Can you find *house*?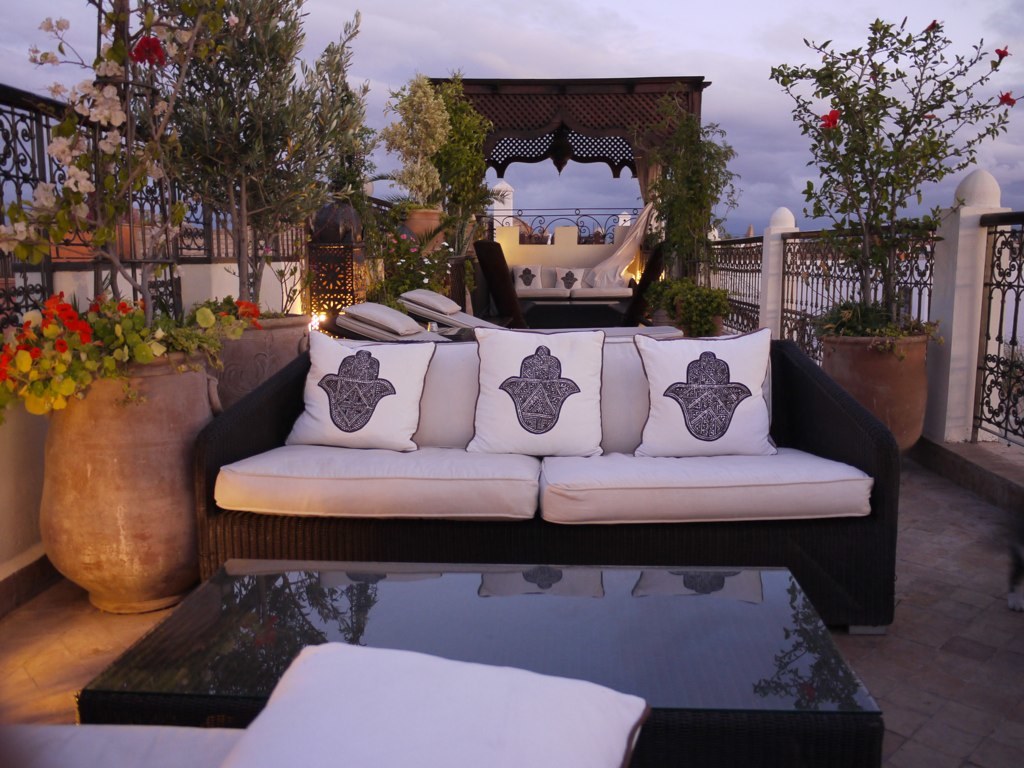
Yes, bounding box: <region>379, 74, 702, 334</region>.
